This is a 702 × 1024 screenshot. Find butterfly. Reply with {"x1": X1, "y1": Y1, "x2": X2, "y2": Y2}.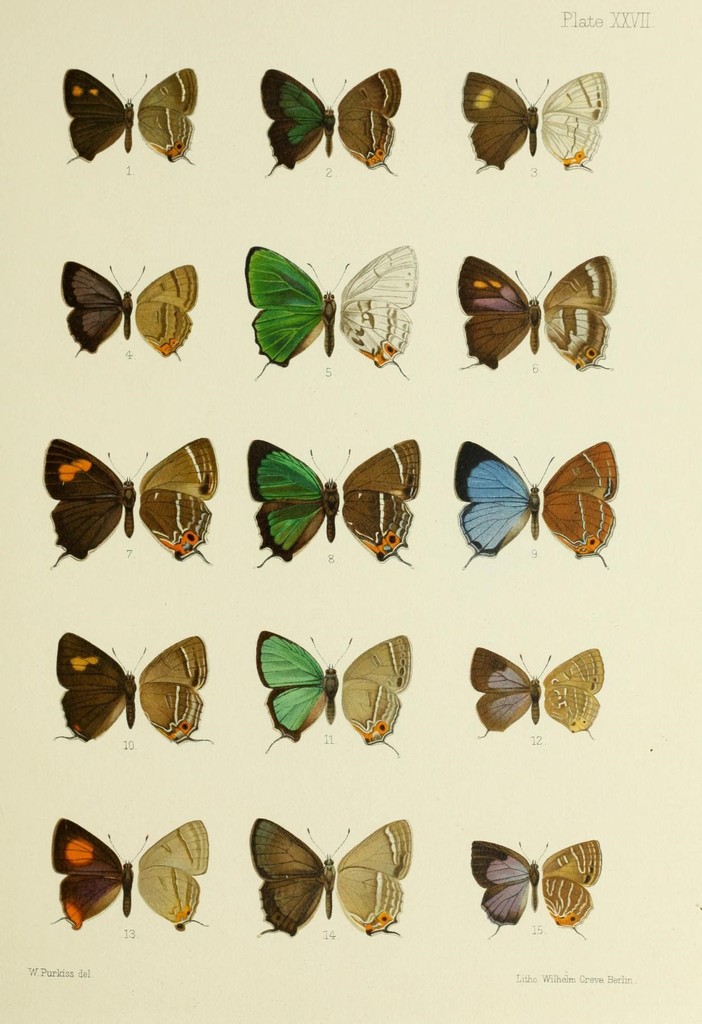
{"x1": 456, "y1": 430, "x2": 617, "y2": 570}.
